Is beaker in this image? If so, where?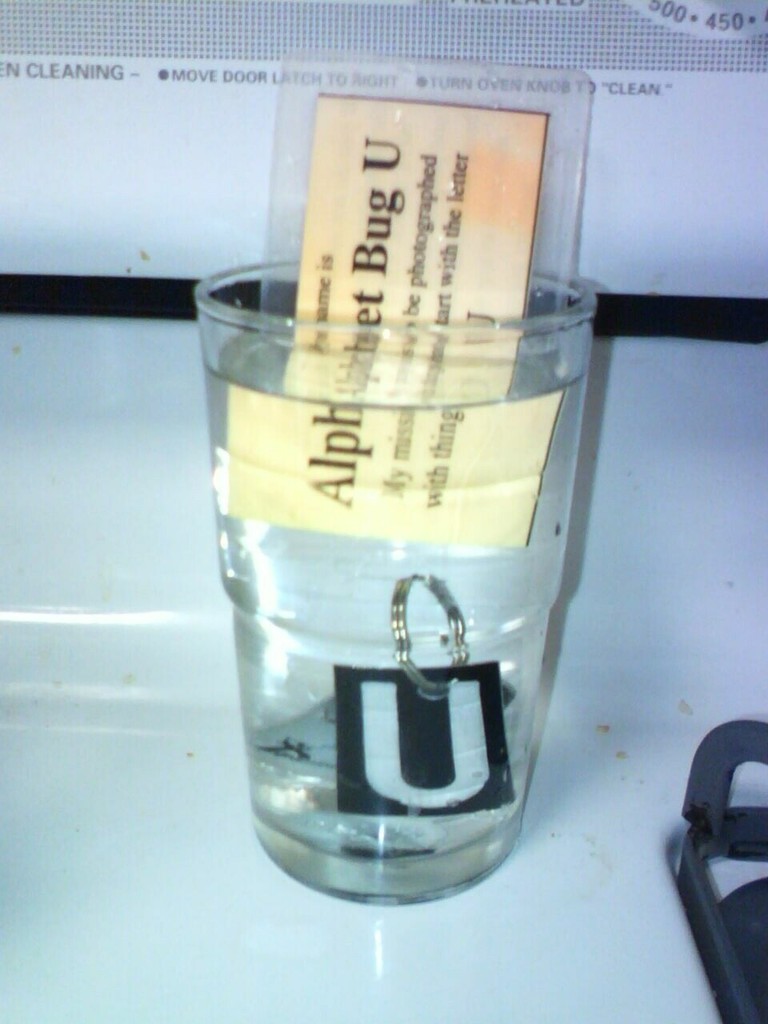
Yes, at <region>199, 146, 589, 930</region>.
